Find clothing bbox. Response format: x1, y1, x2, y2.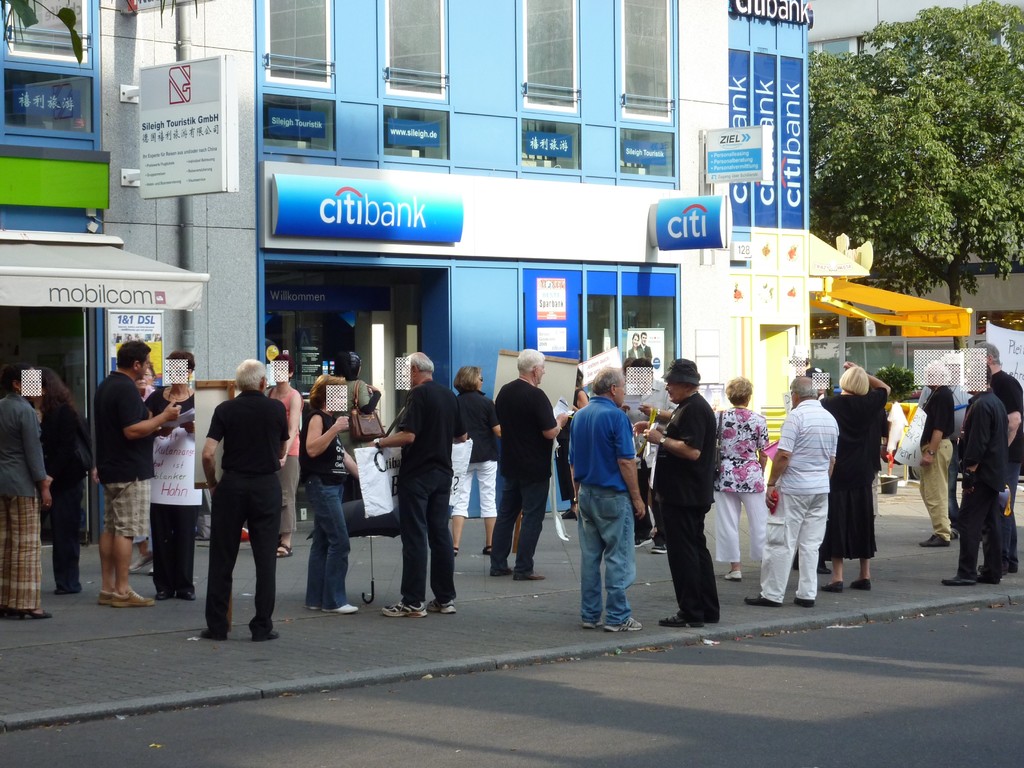
818, 387, 876, 556.
